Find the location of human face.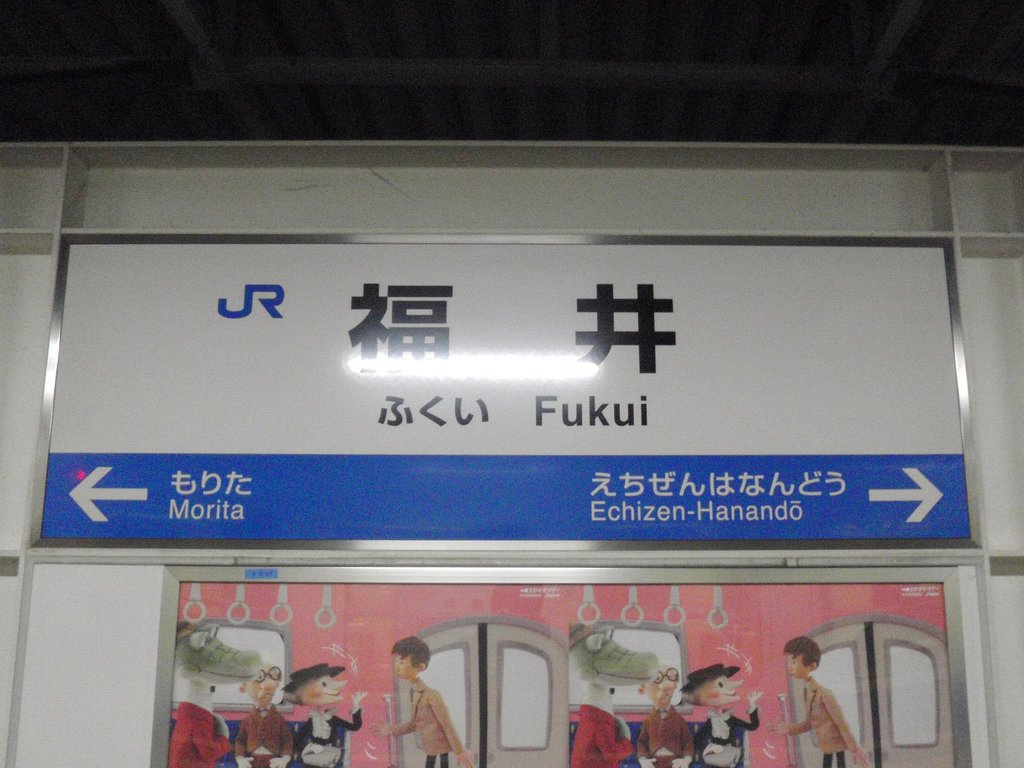
Location: box(396, 653, 412, 680).
